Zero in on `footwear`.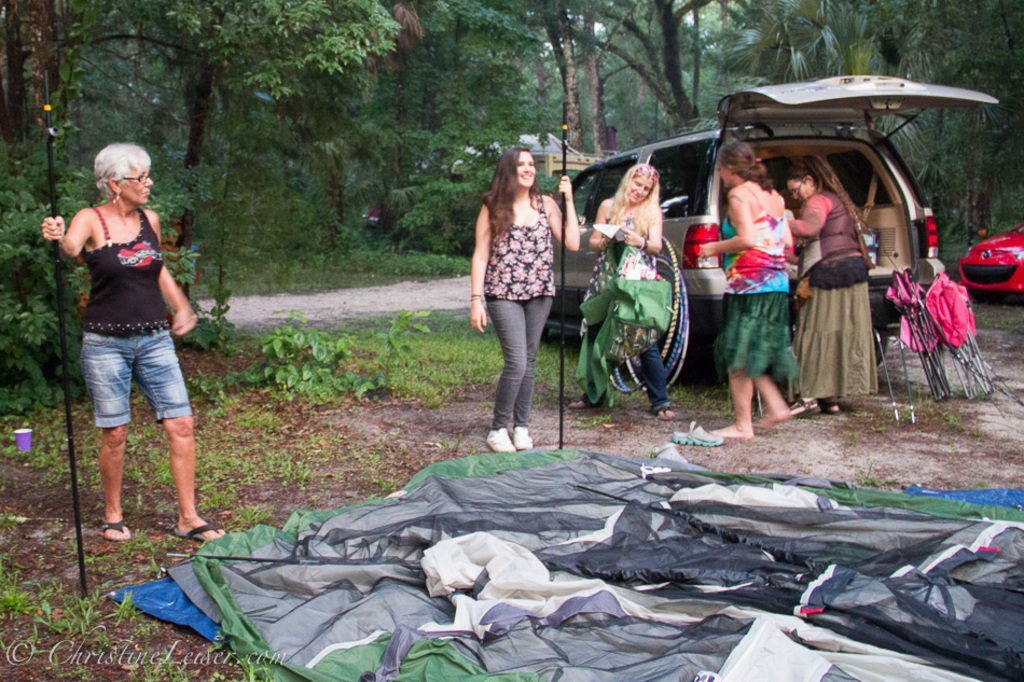
Zeroed in: [488,433,511,450].
